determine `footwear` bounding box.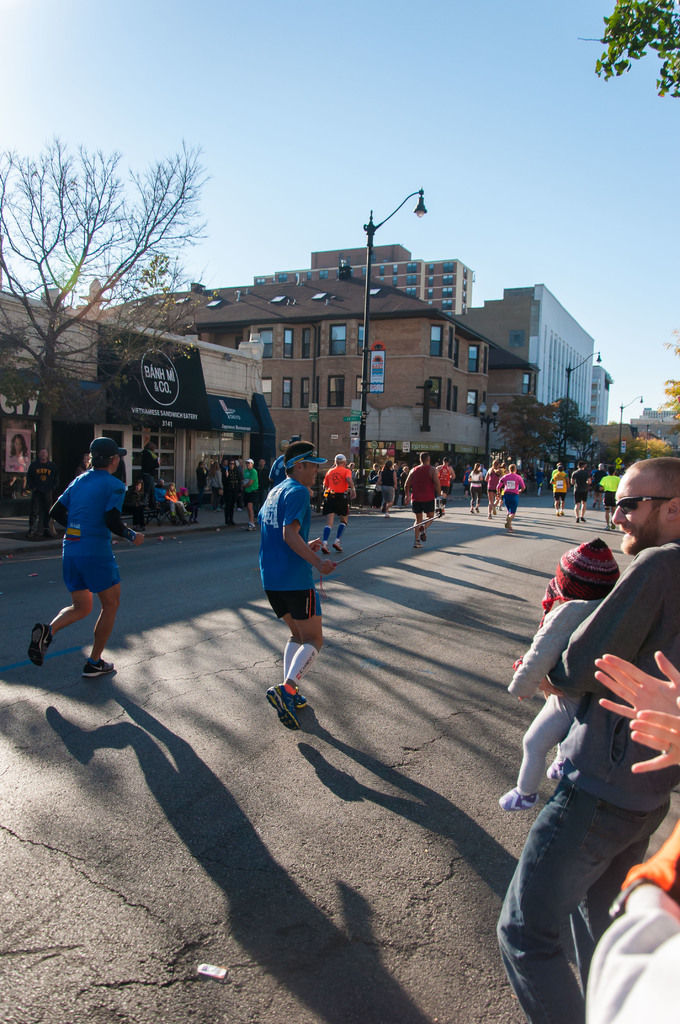
Determined: <region>28, 619, 58, 668</region>.
